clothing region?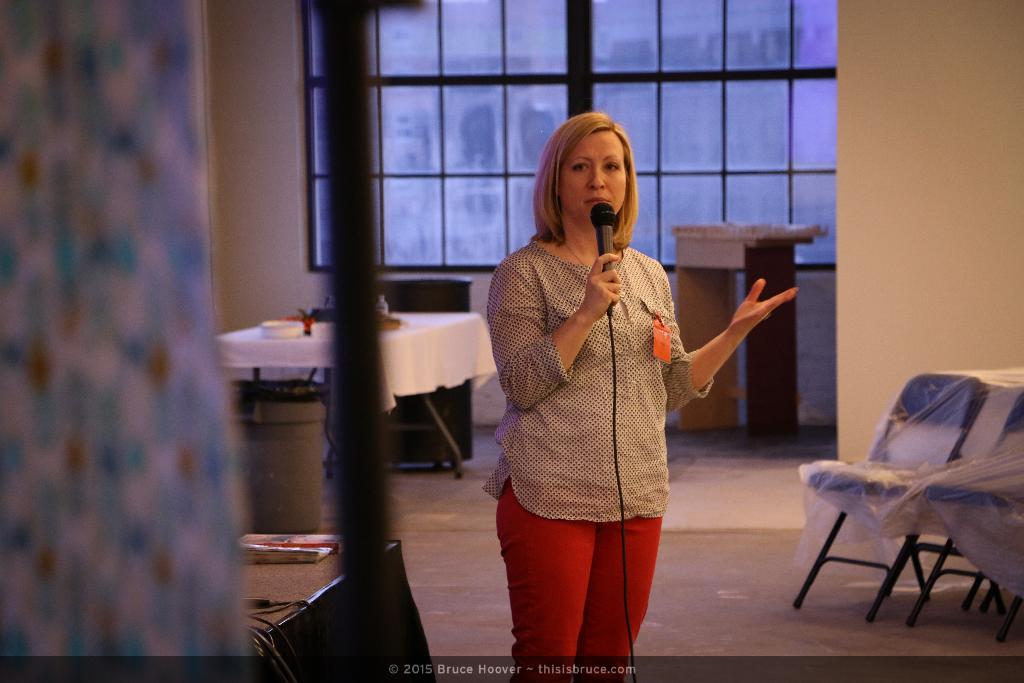
{"x1": 489, "y1": 206, "x2": 742, "y2": 604}
